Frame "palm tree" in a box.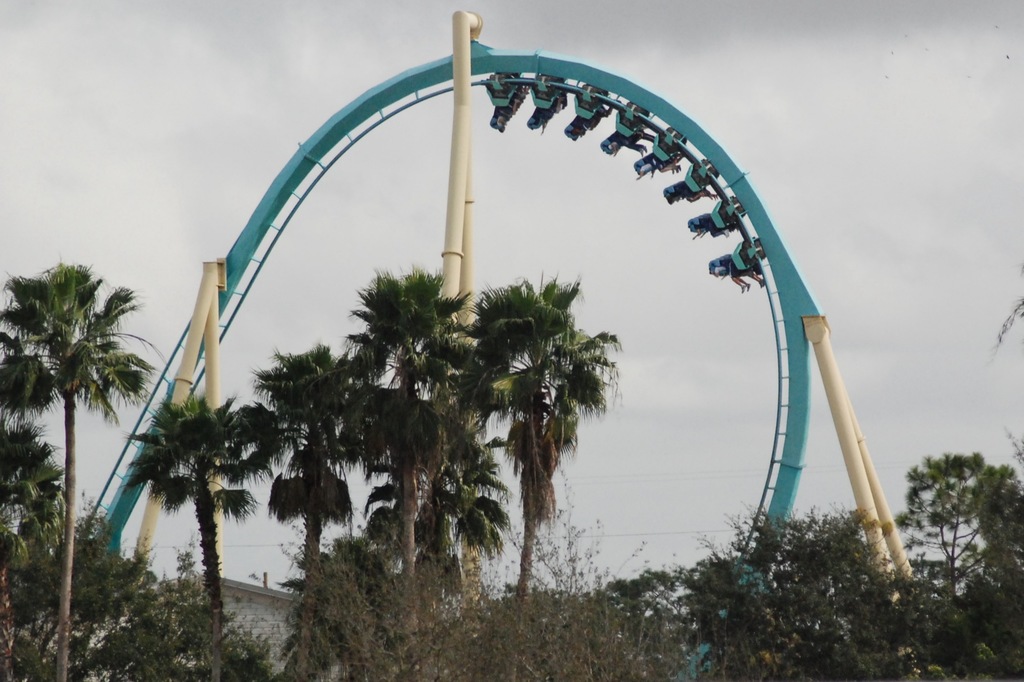
<box>118,377,276,681</box>.
